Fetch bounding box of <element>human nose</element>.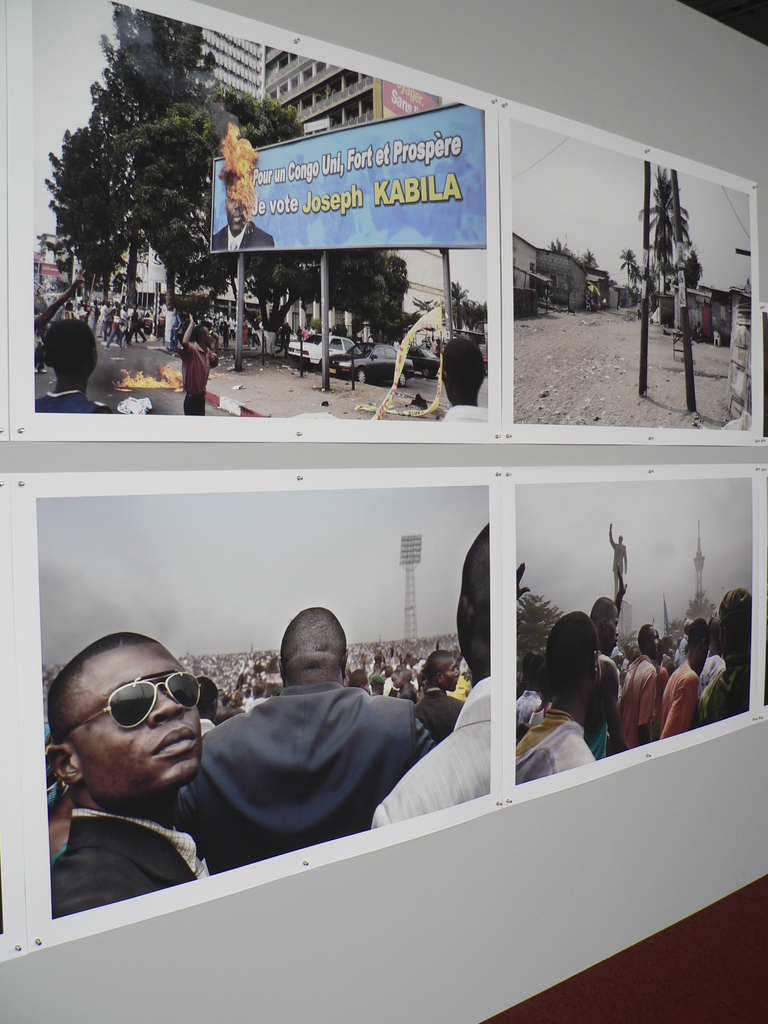
Bbox: rect(148, 693, 183, 728).
